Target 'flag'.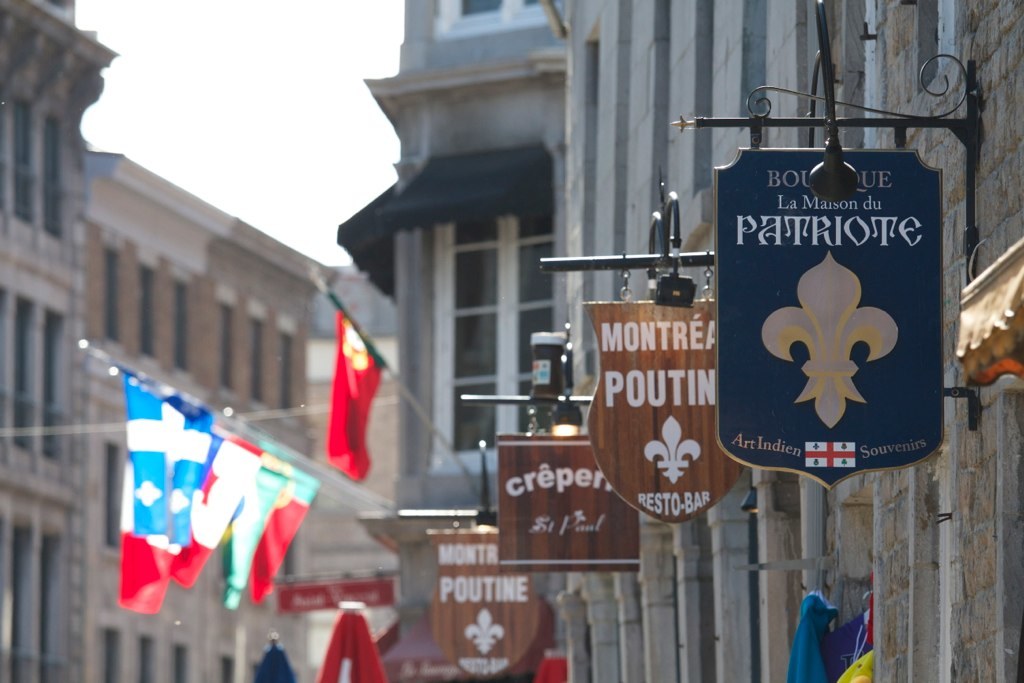
Target region: [313, 608, 387, 682].
